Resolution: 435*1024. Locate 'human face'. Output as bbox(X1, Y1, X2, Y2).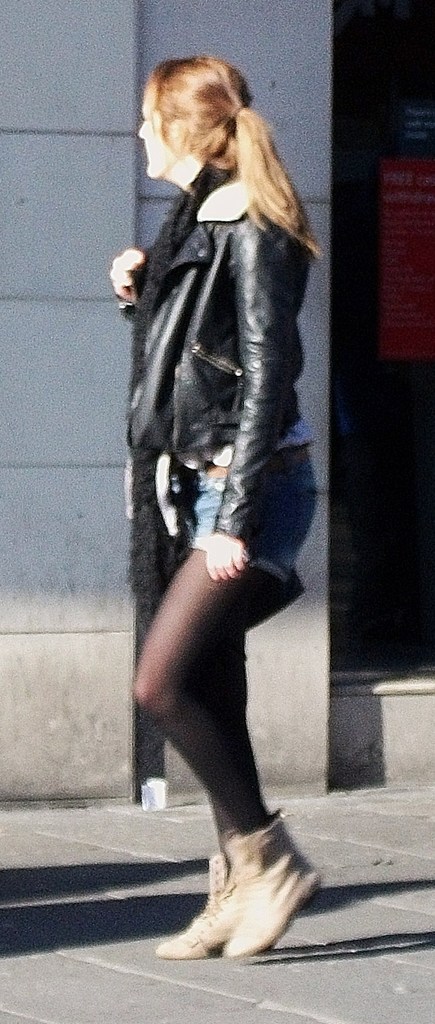
bbox(136, 86, 173, 177).
